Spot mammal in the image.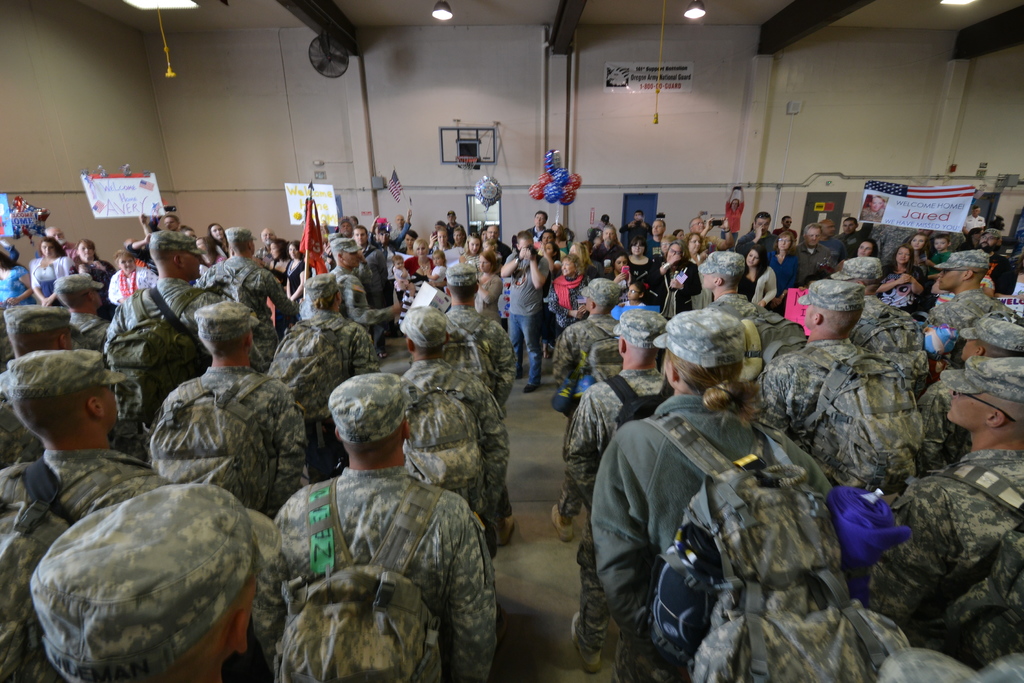
mammal found at (246, 386, 506, 678).
